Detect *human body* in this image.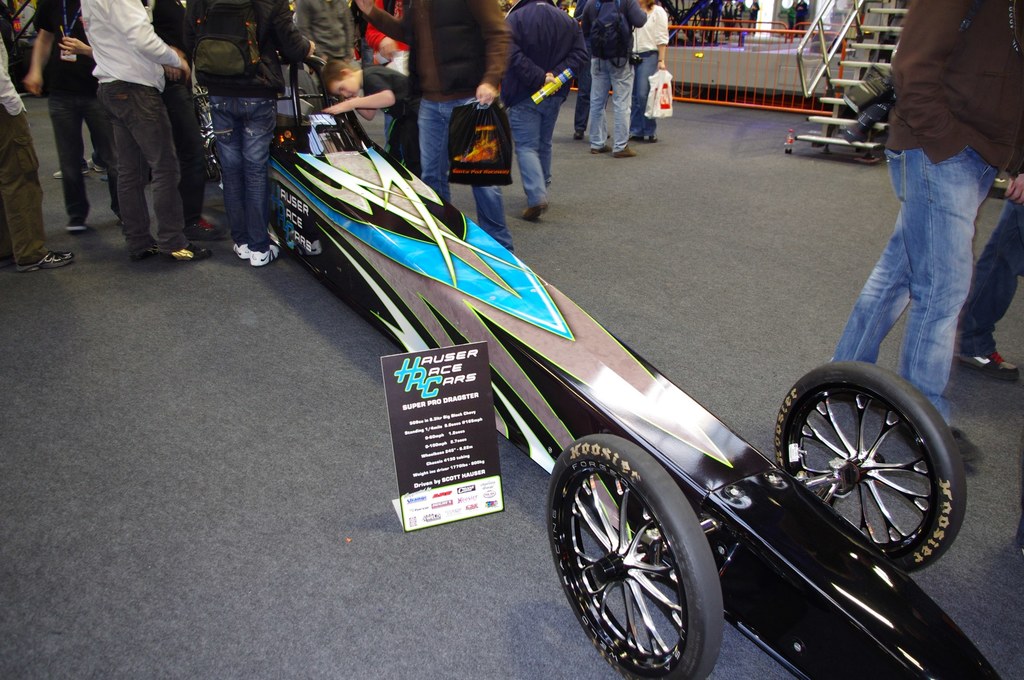
Detection: 19:0:116:234.
